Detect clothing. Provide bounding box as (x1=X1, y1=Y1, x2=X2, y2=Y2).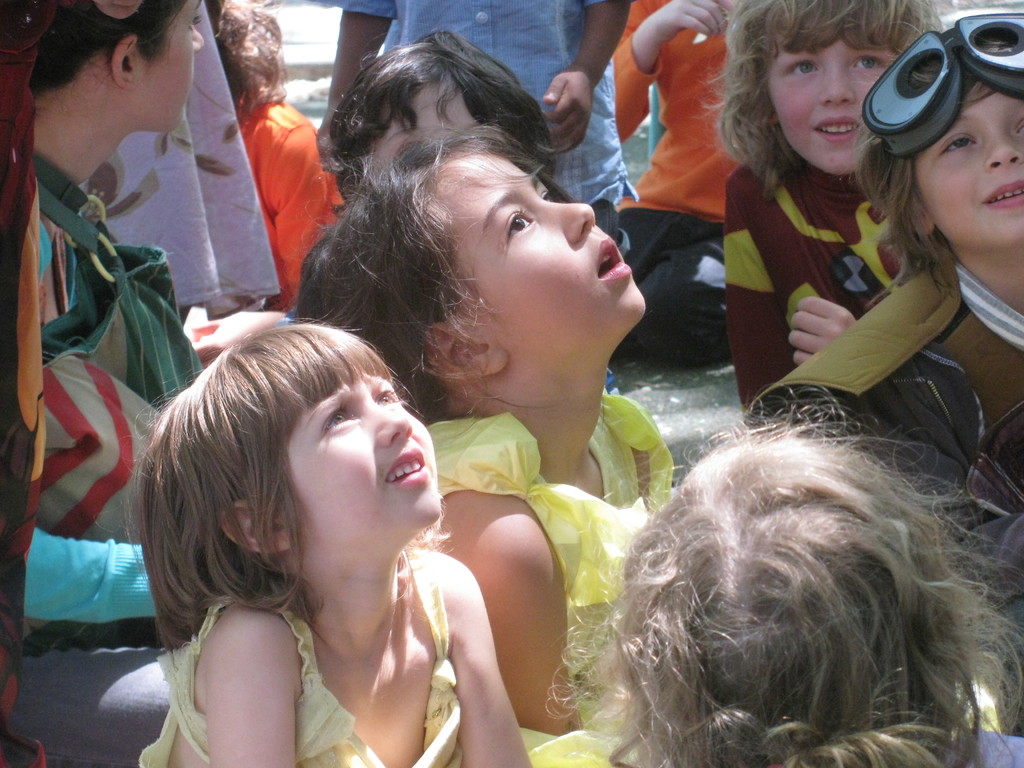
(x1=227, y1=83, x2=351, y2=312).
